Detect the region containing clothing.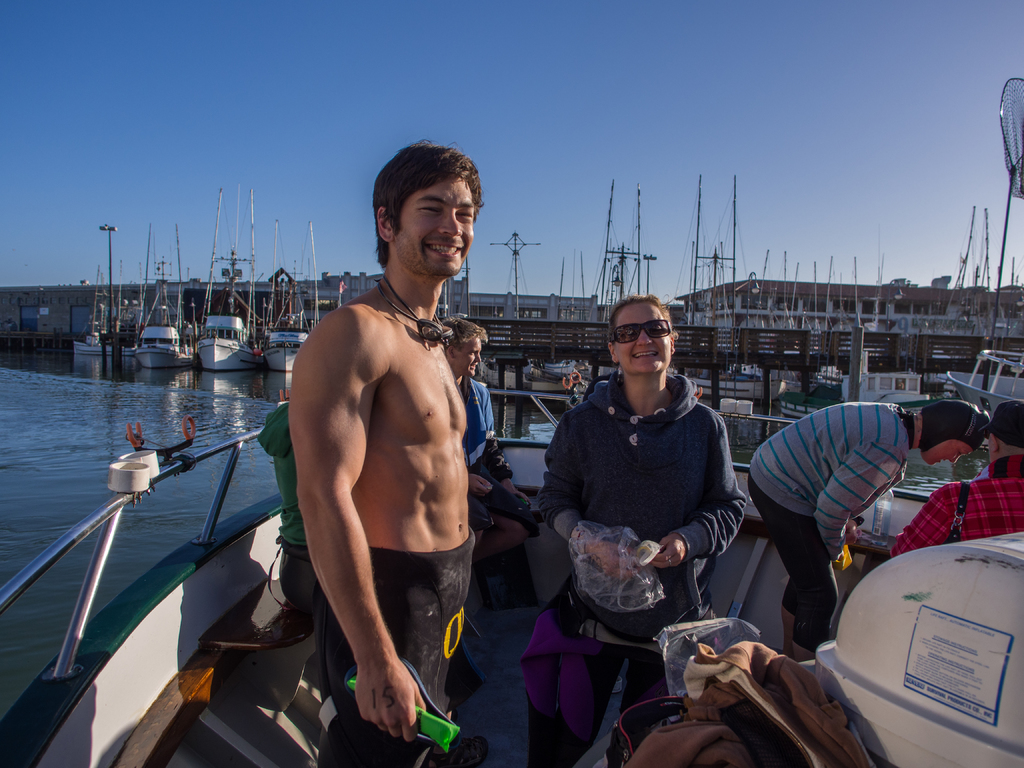
{"x1": 748, "y1": 397, "x2": 932, "y2": 657}.
